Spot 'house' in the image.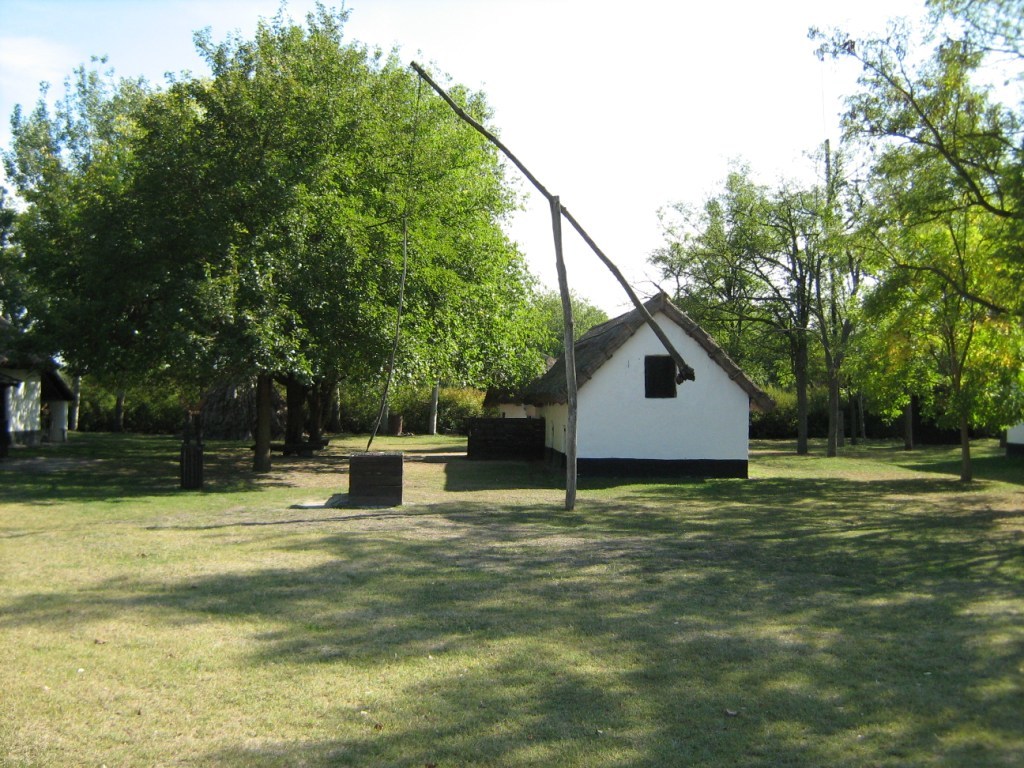
'house' found at (x1=520, y1=268, x2=756, y2=497).
